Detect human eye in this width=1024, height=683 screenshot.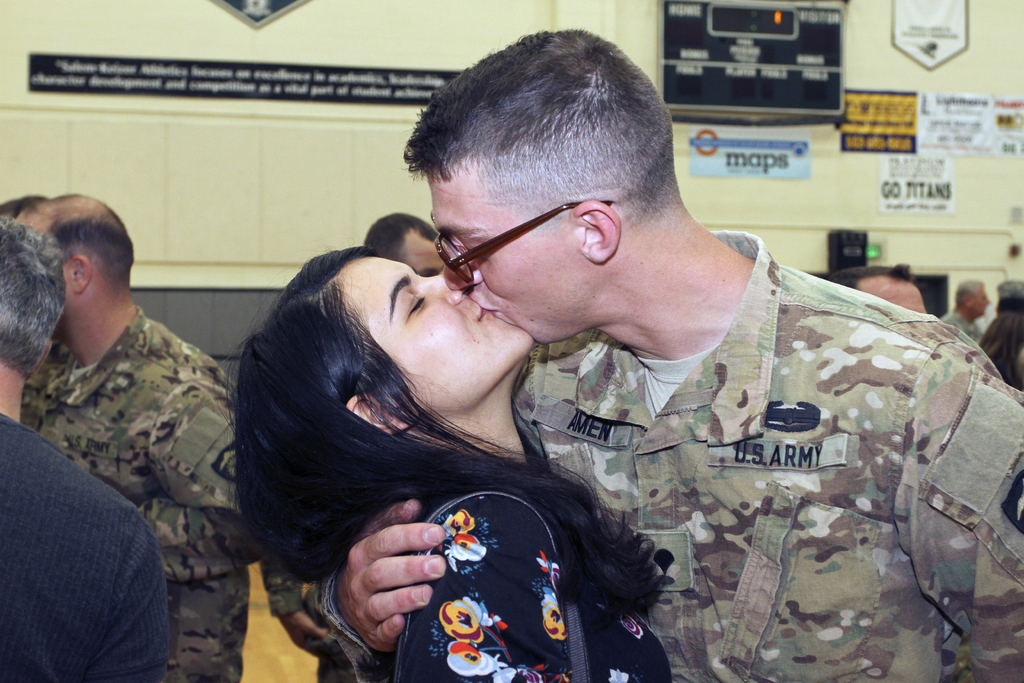
Detection: detection(403, 291, 430, 325).
